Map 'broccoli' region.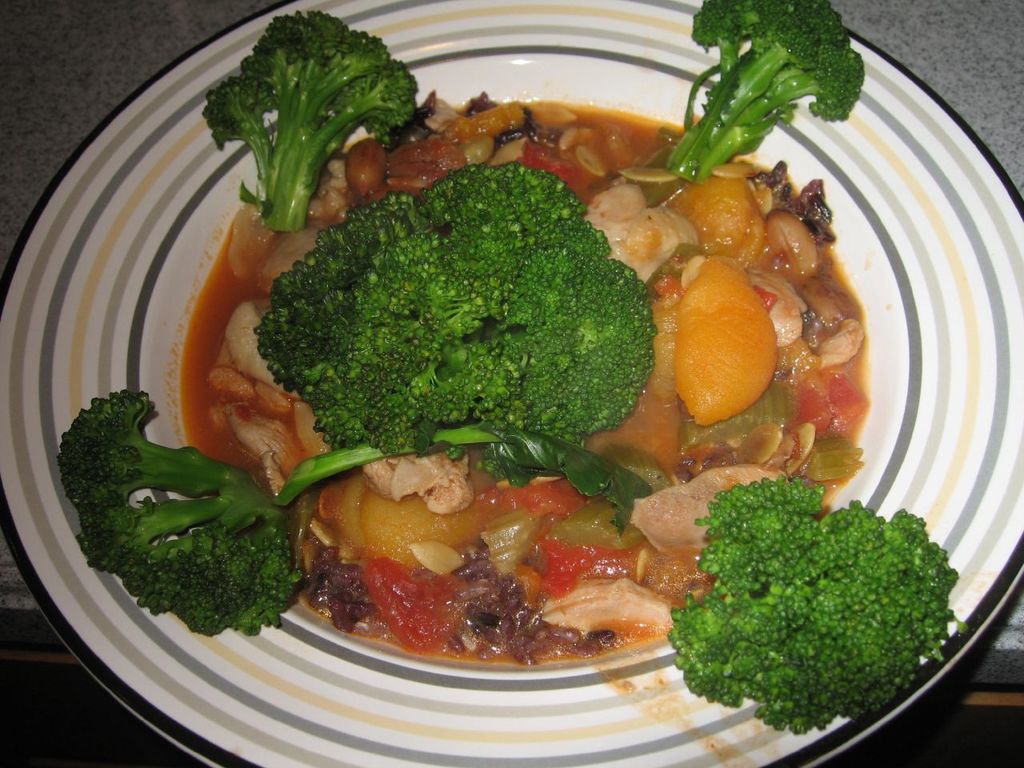
Mapped to (199,8,417,228).
